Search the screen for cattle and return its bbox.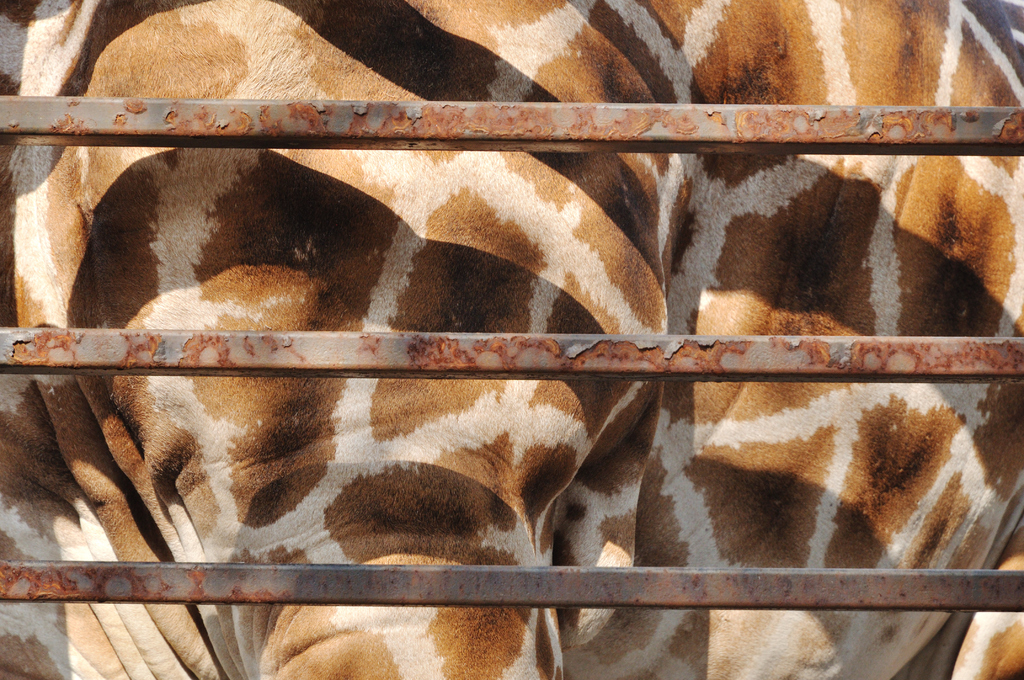
Found: l=23, t=122, r=1023, b=679.
